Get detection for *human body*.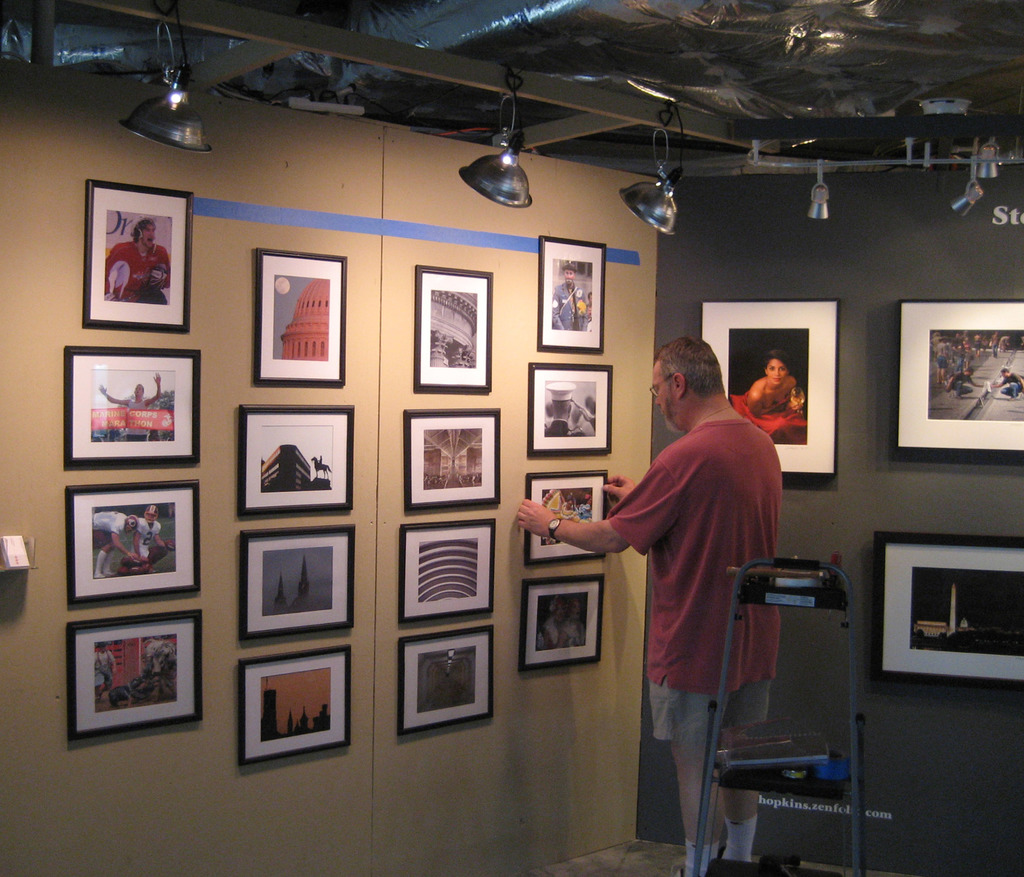
Detection: 570/357/787/834.
